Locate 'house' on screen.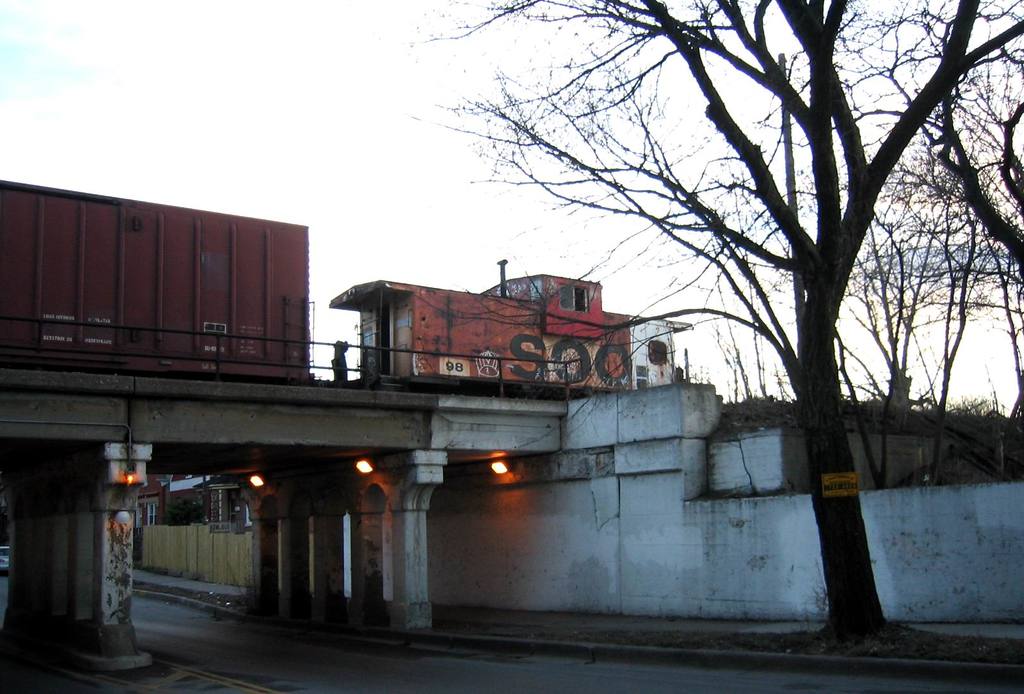
On screen at 163:475:220:524.
